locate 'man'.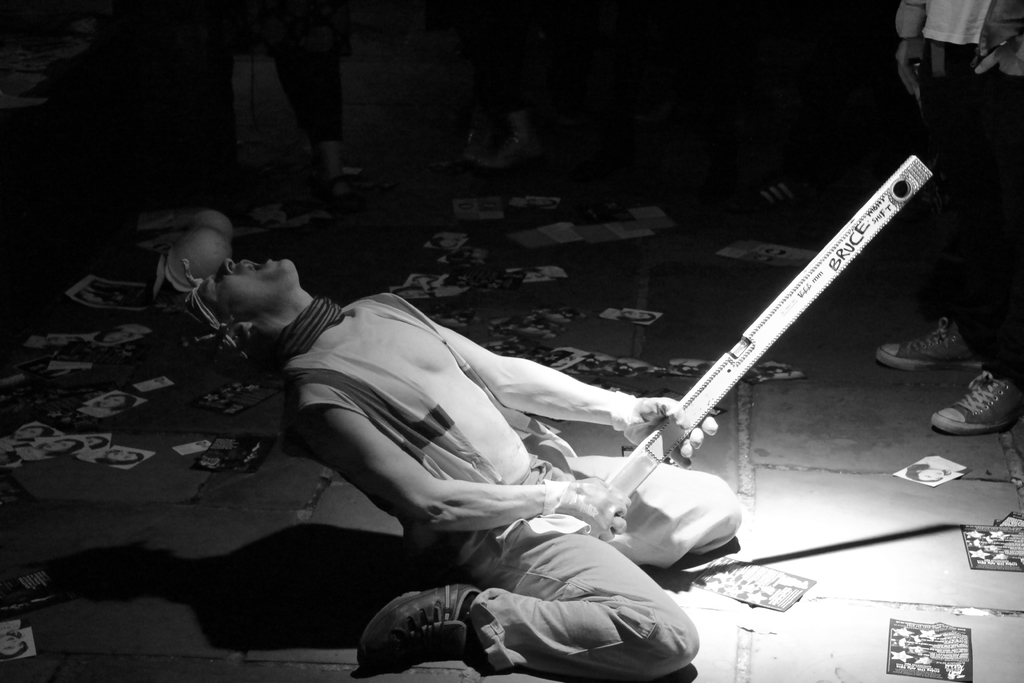
Bounding box: [166,258,741,682].
